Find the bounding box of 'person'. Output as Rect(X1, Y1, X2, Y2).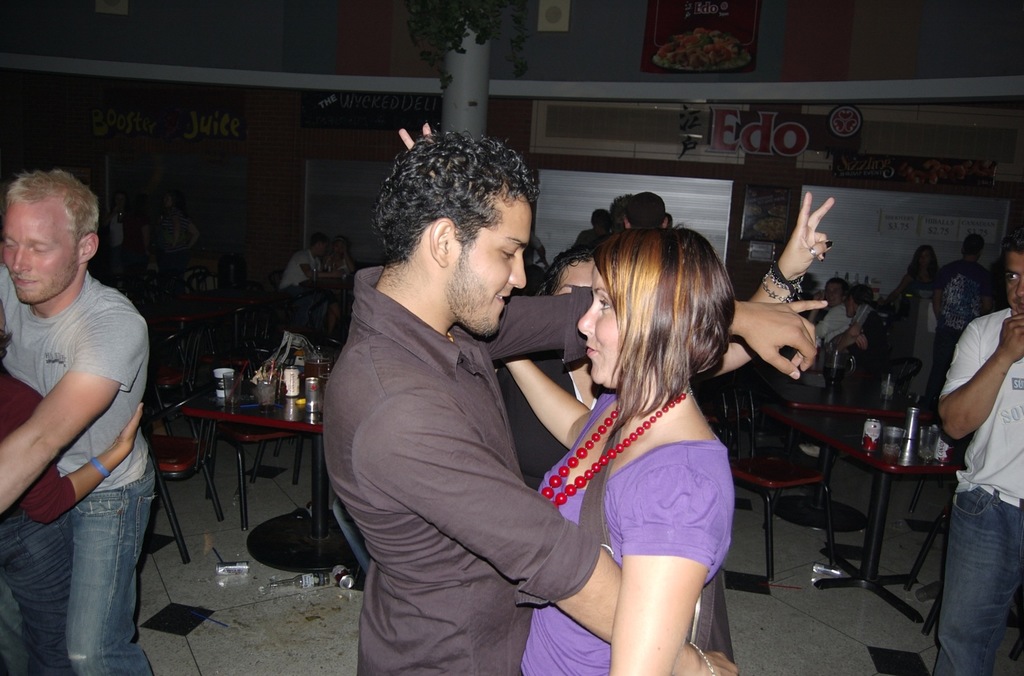
Rect(398, 140, 844, 599).
